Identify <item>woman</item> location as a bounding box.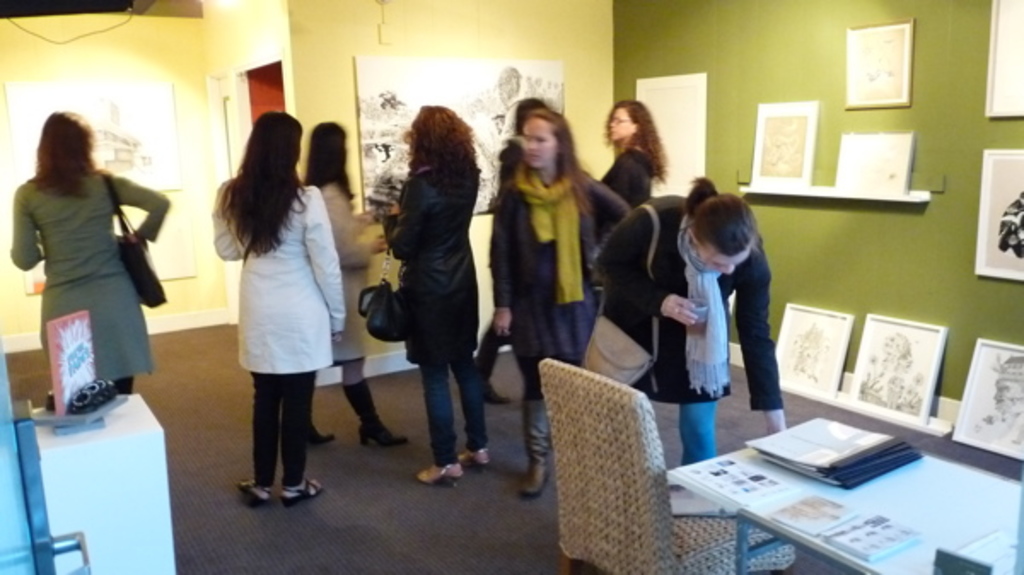
(x1=597, y1=101, x2=664, y2=222).
